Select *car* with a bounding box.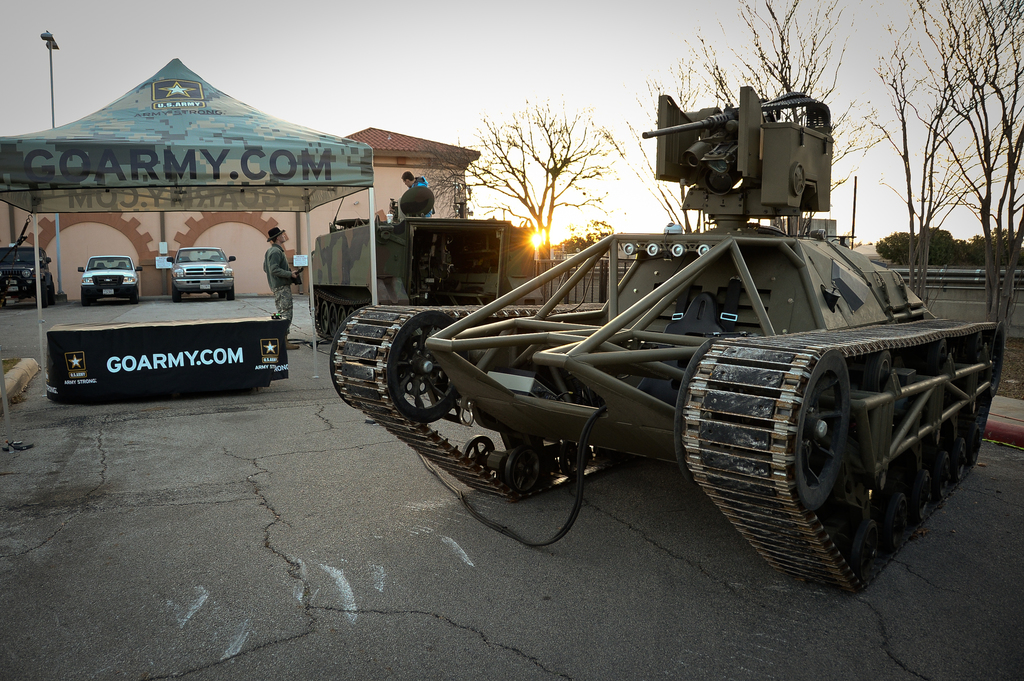
pyautogui.locateOnScreen(52, 227, 140, 301).
